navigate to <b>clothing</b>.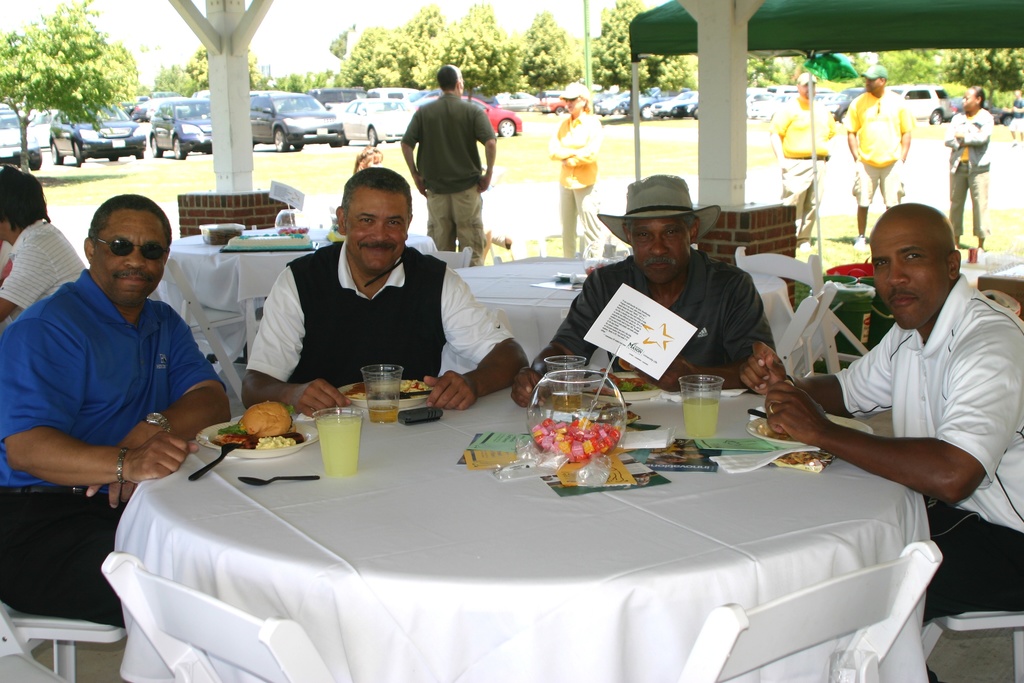
Navigation target: 941,175,992,233.
